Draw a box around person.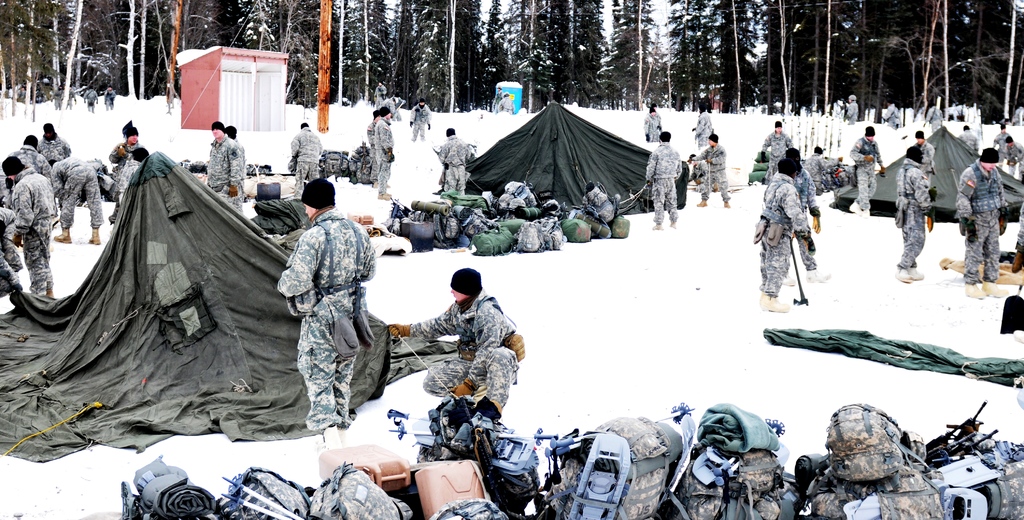
bbox(692, 109, 717, 149).
